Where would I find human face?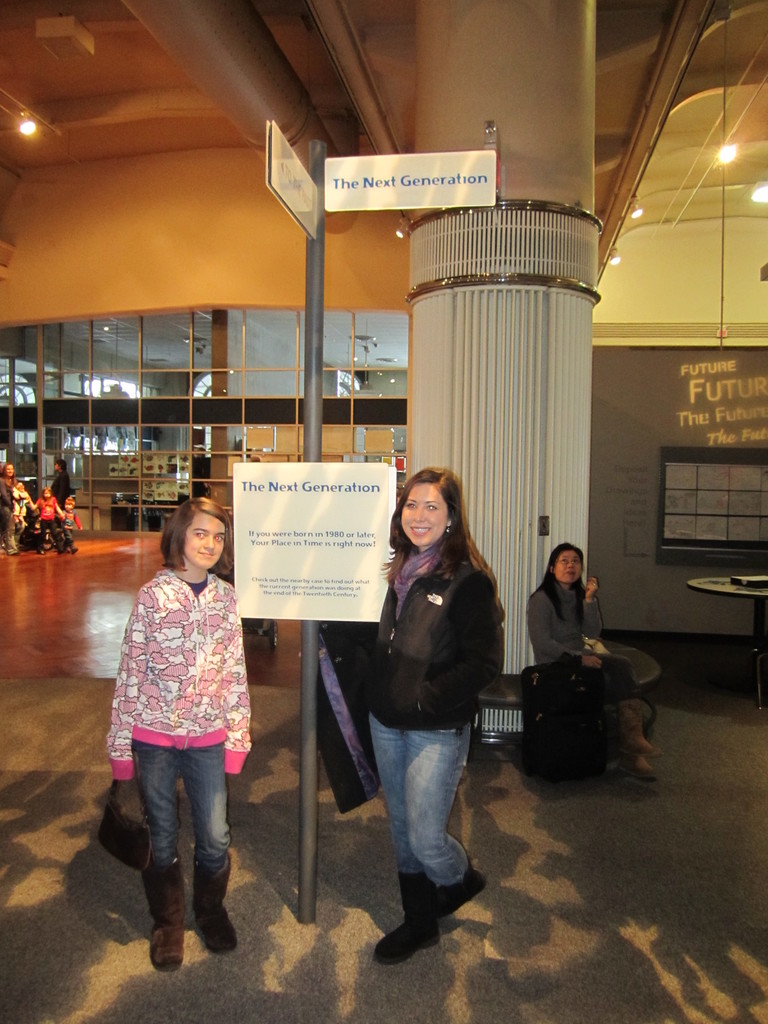
At (183,505,225,573).
